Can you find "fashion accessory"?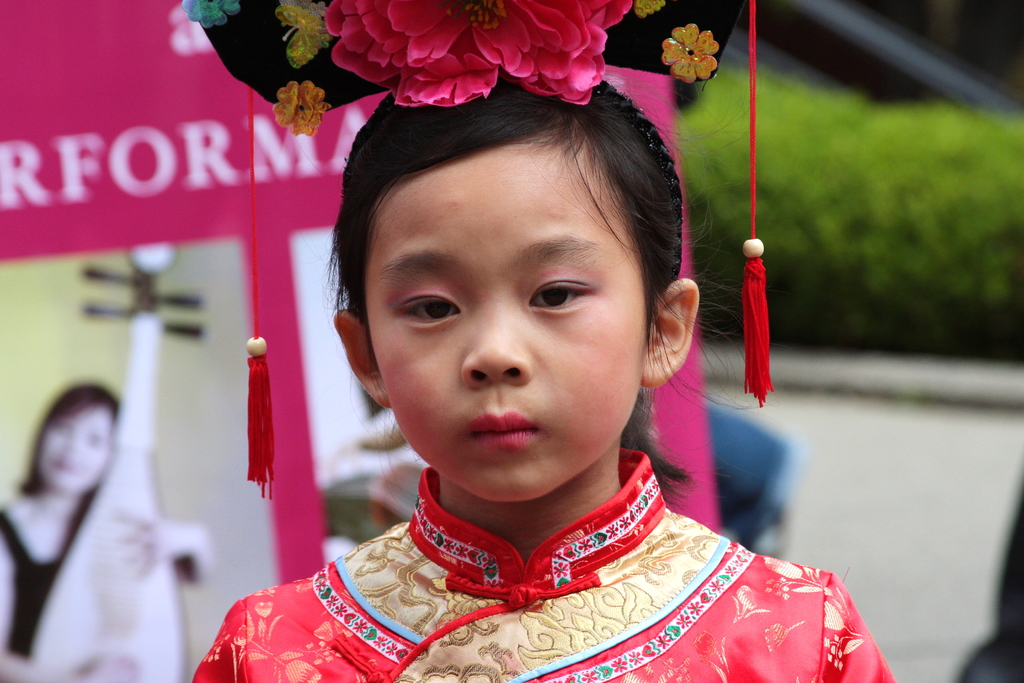
Yes, bounding box: [179, 0, 775, 413].
